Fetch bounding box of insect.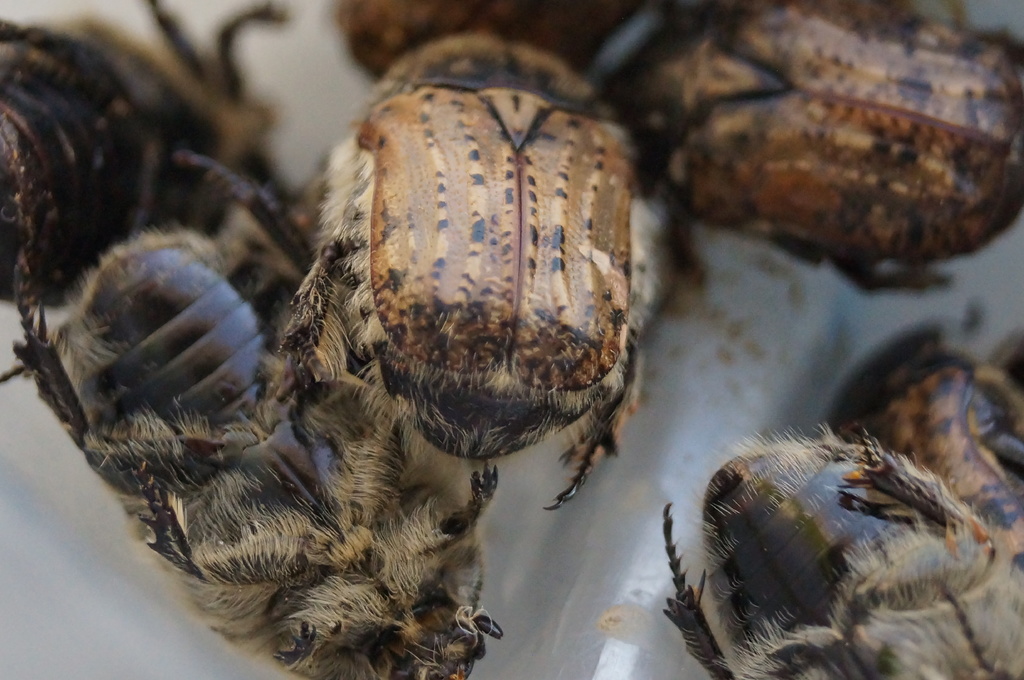
Bbox: x1=824, y1=314, x2=1023, y2=555.
